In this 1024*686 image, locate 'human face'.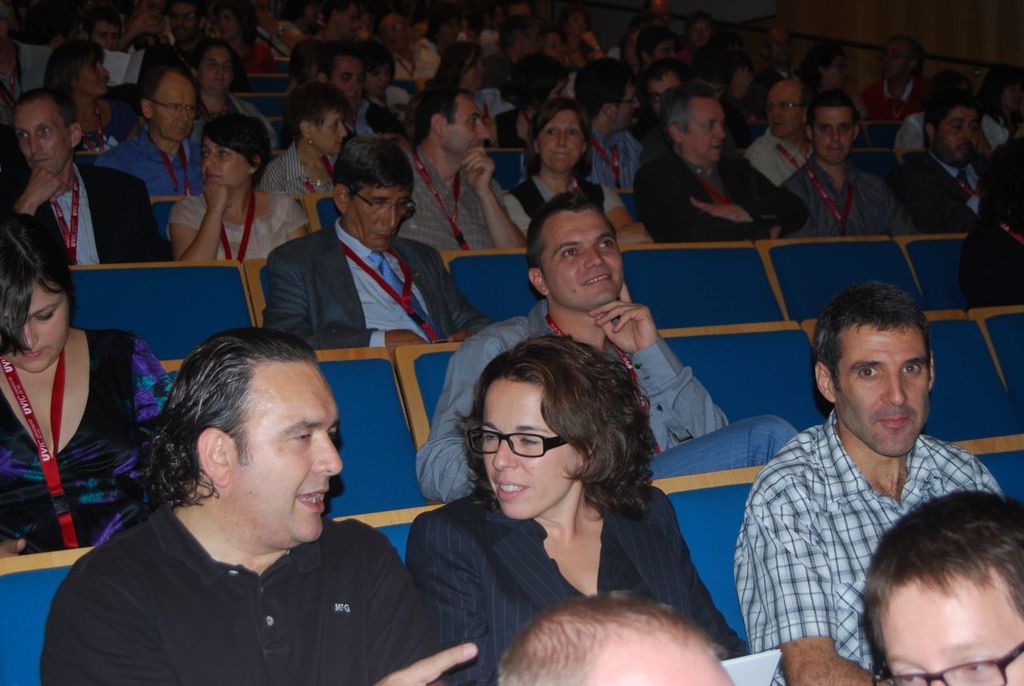
Bounding box: rect(535, 104, 585, 173).
